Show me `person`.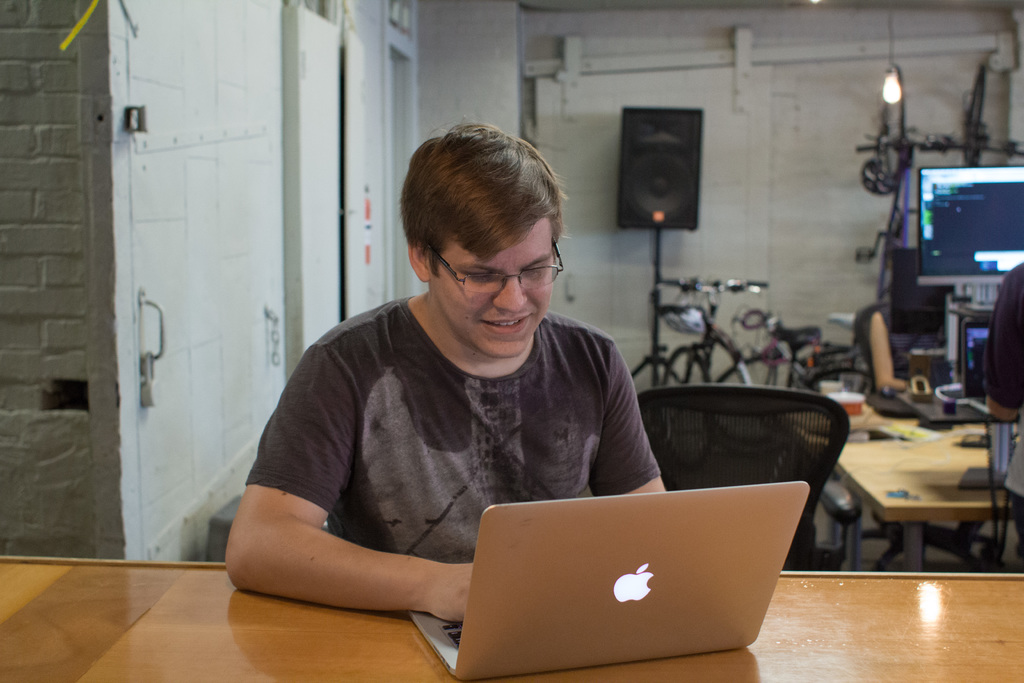
`person` is here: (left=866, top=304, right=955, bottom=391).
